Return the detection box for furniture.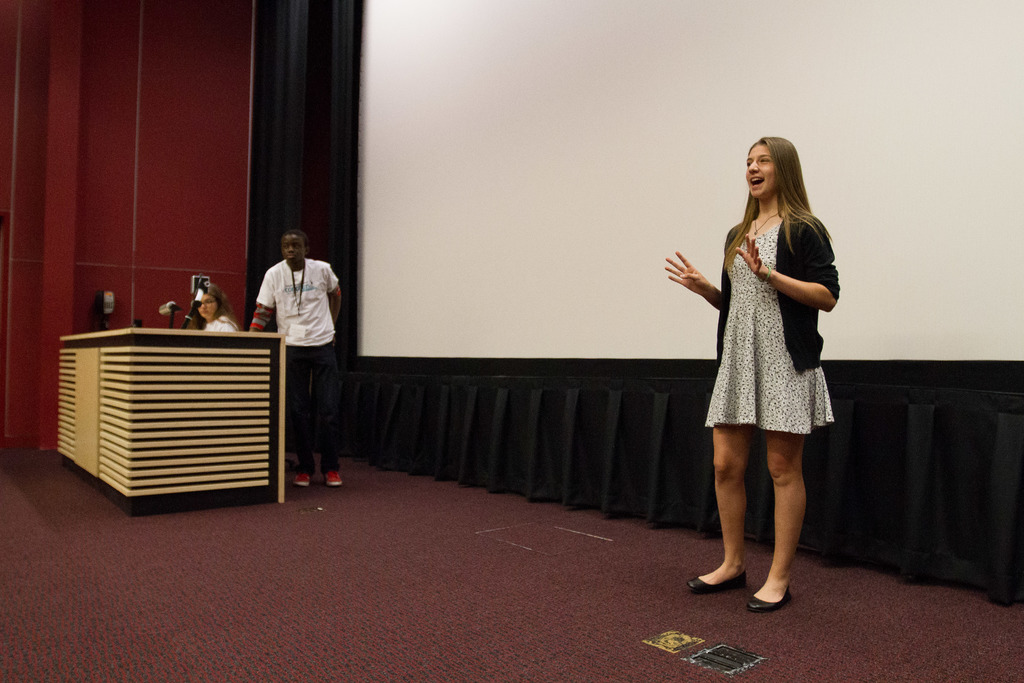
[55, 323, 286, 514].
